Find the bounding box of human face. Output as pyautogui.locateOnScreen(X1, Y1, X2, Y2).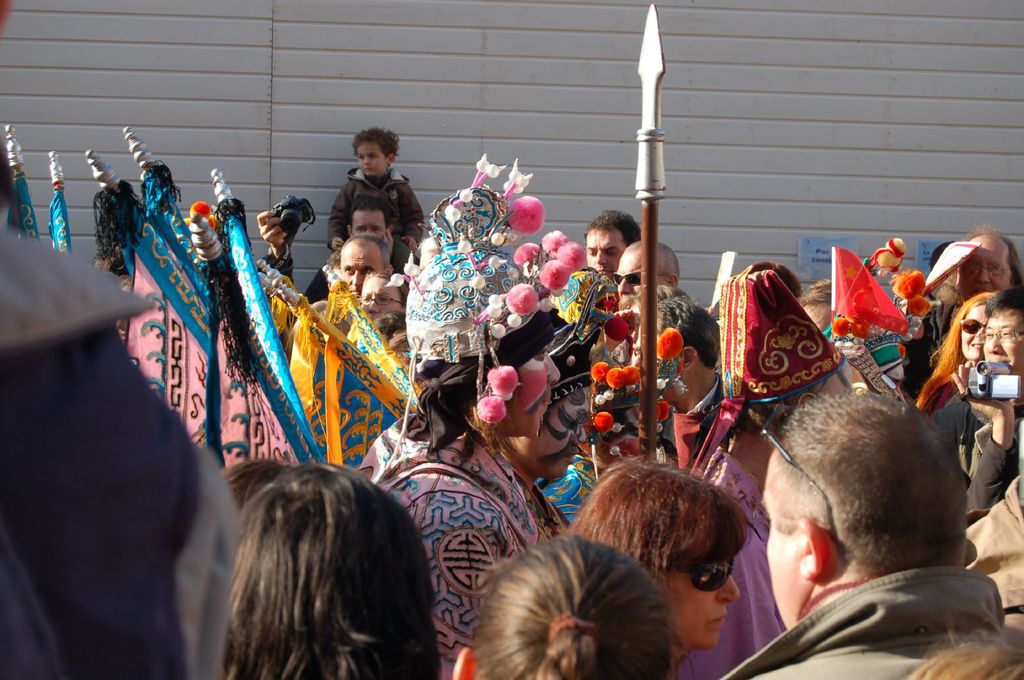
pyautogui.locateOnScreen(505, 340, 561, 441).
